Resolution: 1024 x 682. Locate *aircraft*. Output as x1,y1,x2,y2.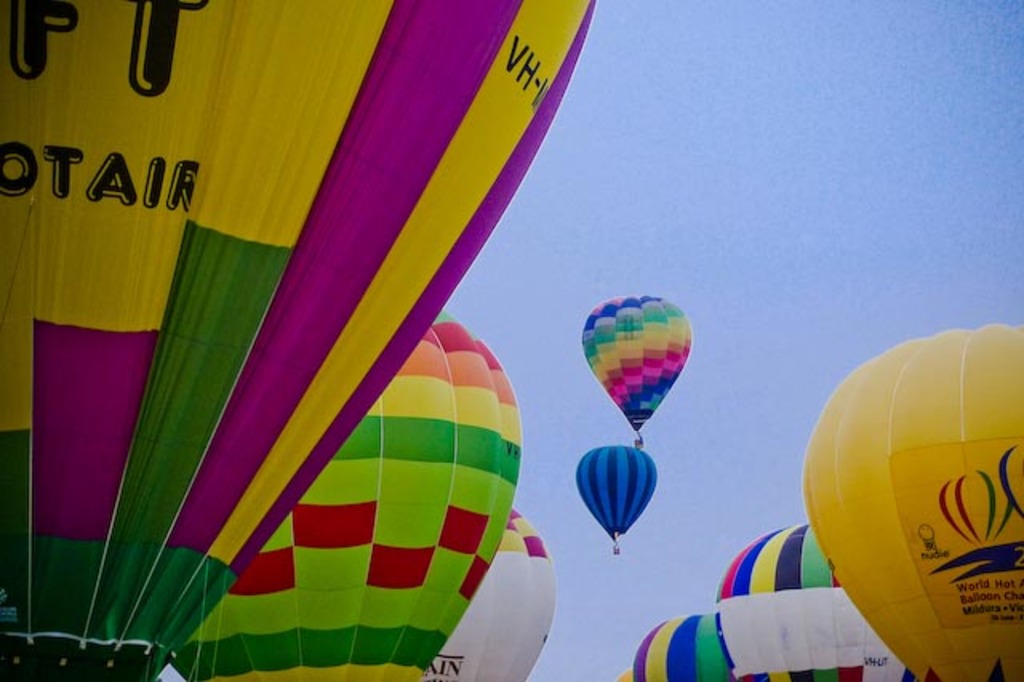
574,443,661,557.
